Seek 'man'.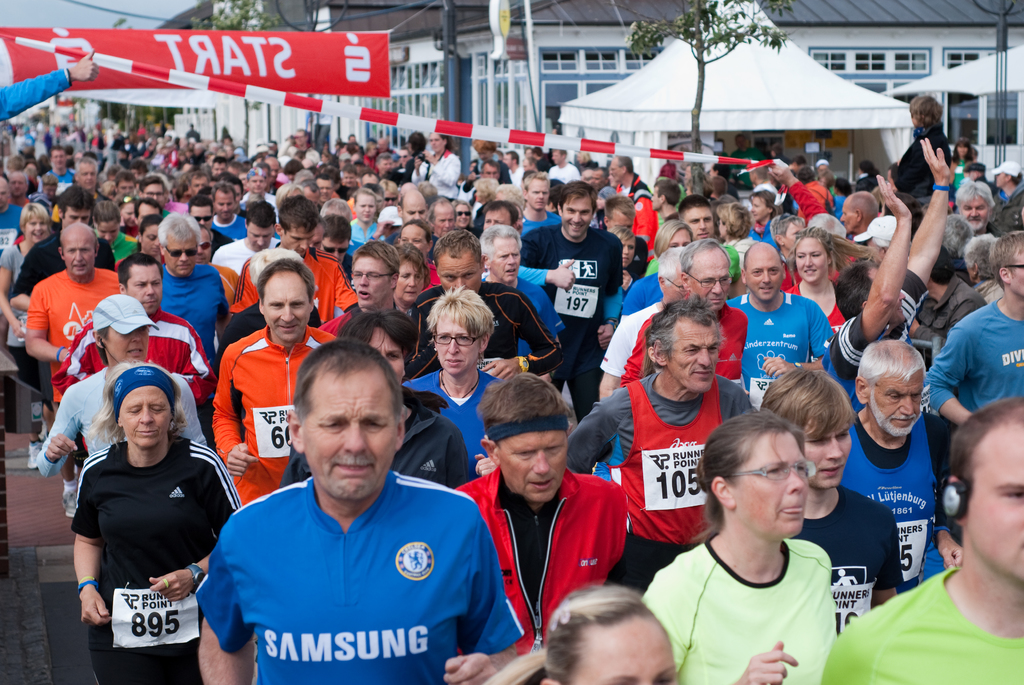
160,210,225,367.
